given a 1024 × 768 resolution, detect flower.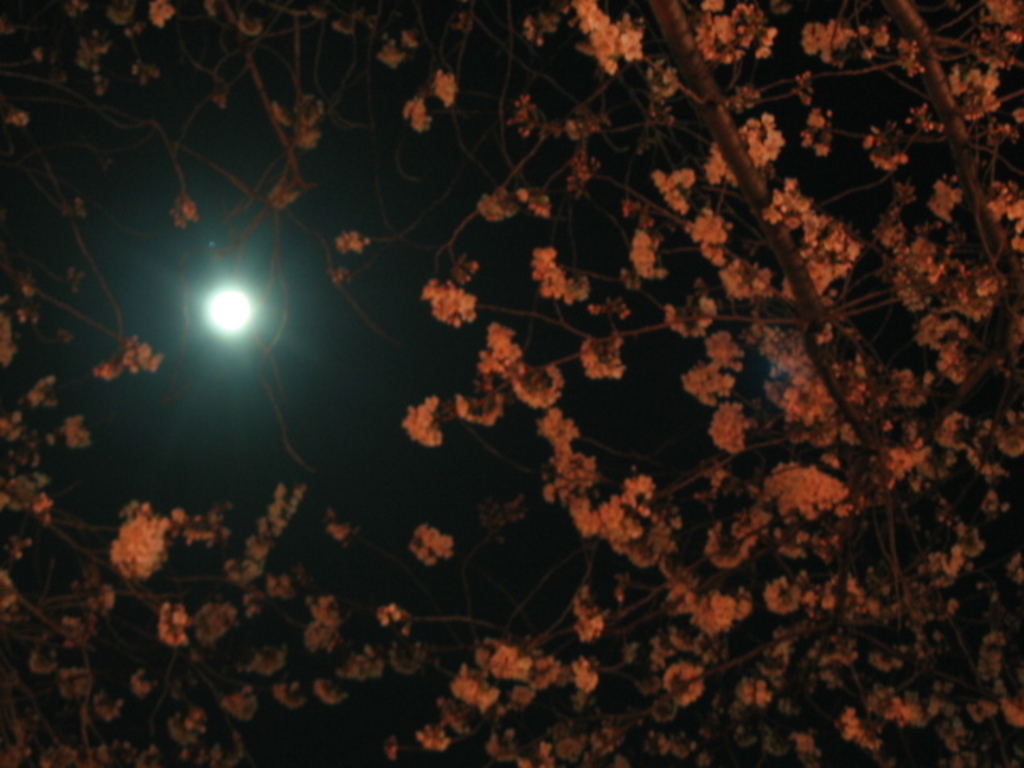
<box>446,661,498,717</box>.
